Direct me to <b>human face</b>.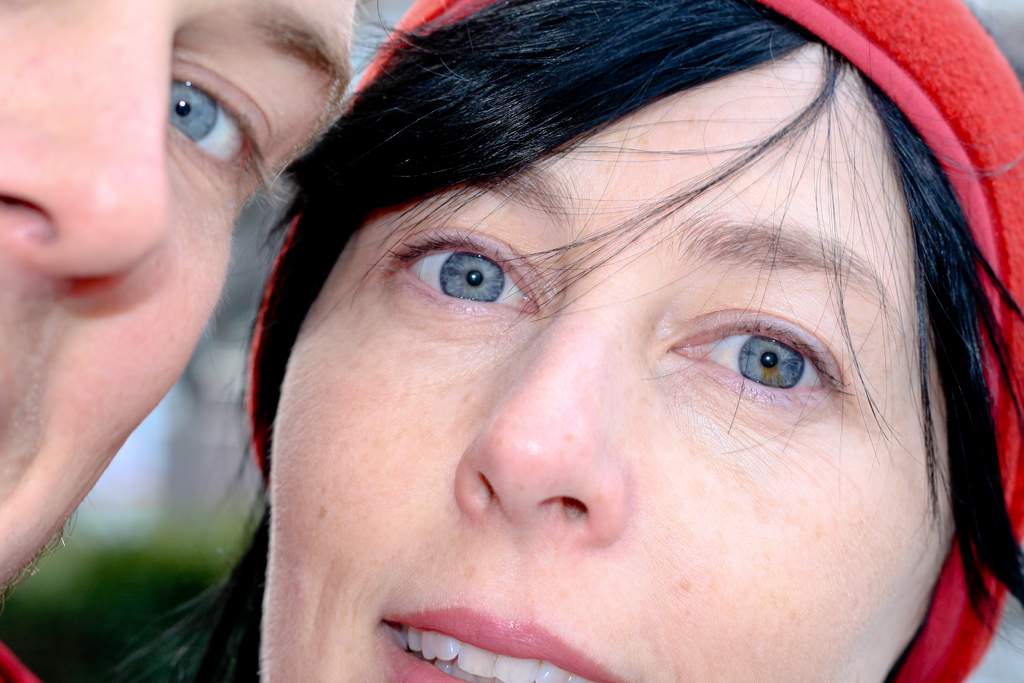
Direction: bbox=[0, 0, 351, 614].
